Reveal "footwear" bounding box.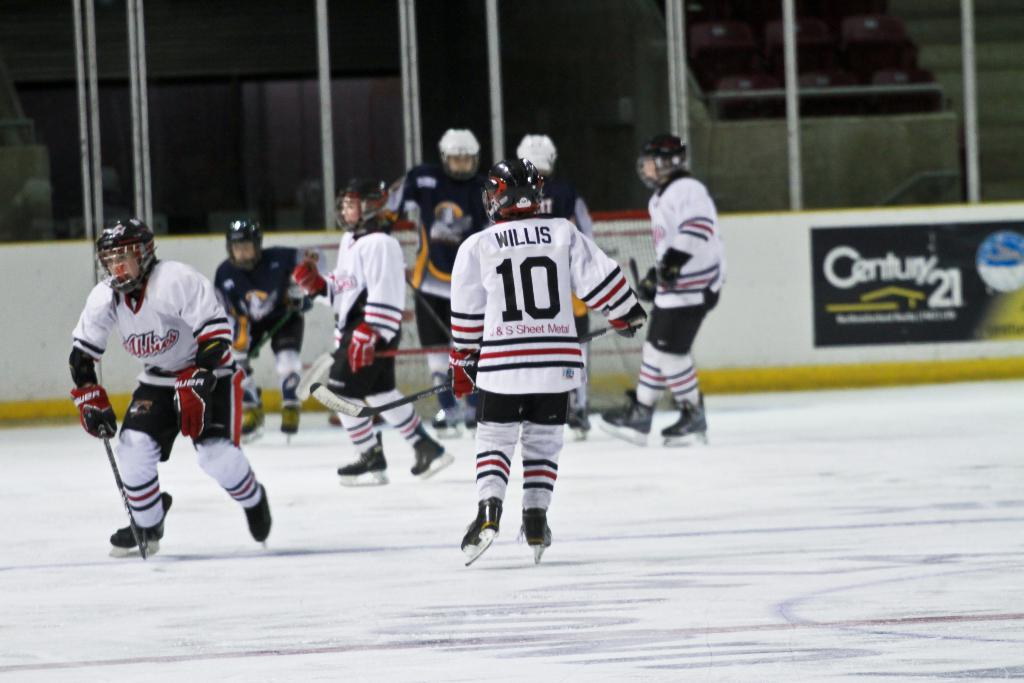
Revealed: x1=428, y1=404, x2=465, y2=441.
